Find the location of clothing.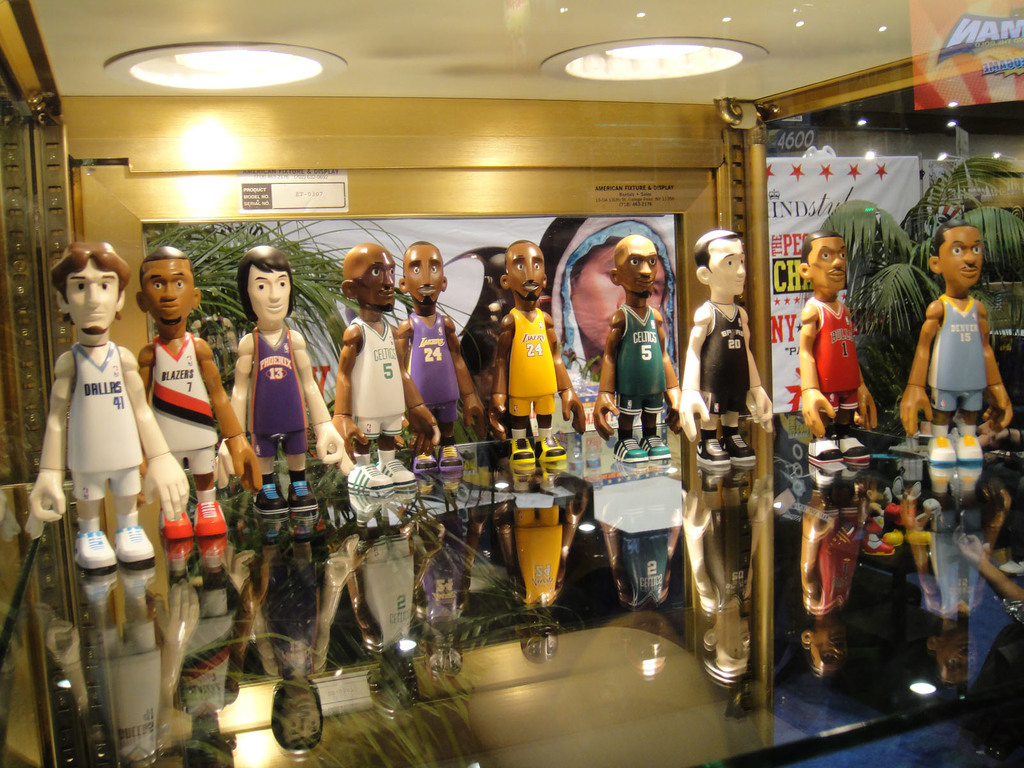
Location: BBox(813, 296, 861, 396).
